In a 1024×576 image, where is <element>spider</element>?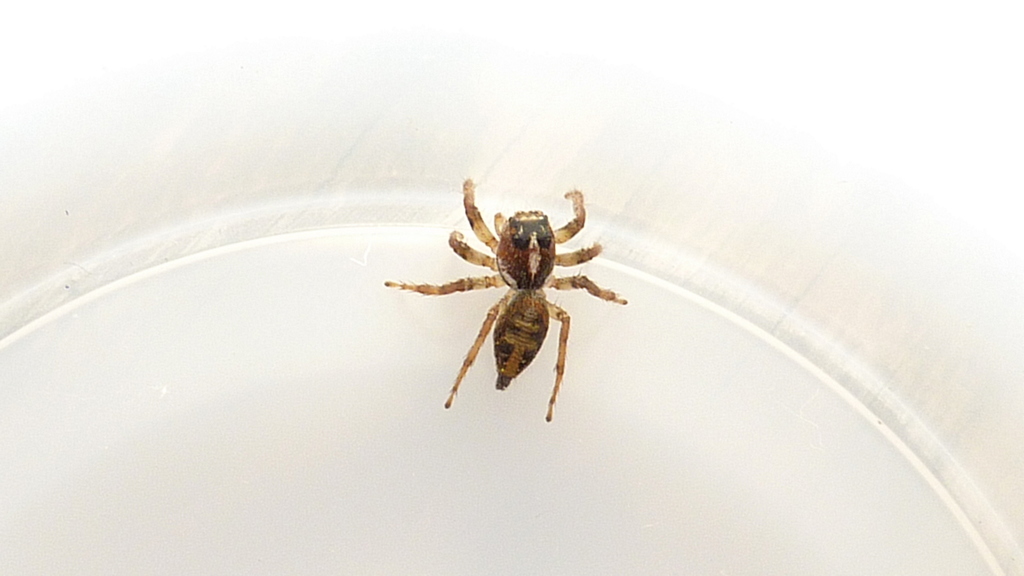
bbox=(372, 177, 631, 425).
